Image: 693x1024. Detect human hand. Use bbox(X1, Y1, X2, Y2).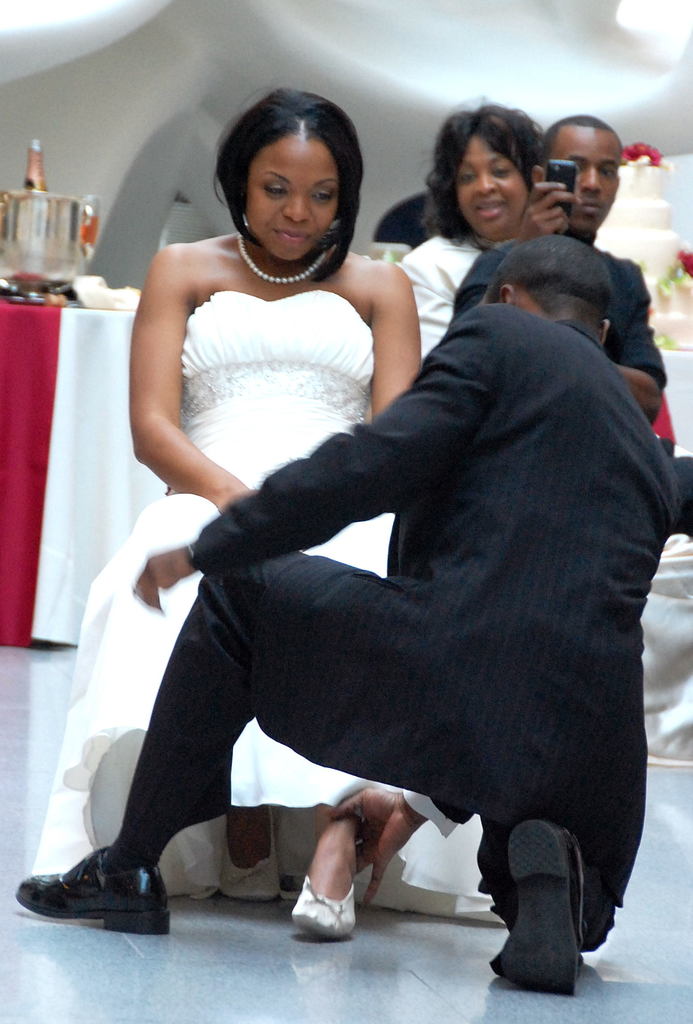
bbox(326, 788, 425, 913).
